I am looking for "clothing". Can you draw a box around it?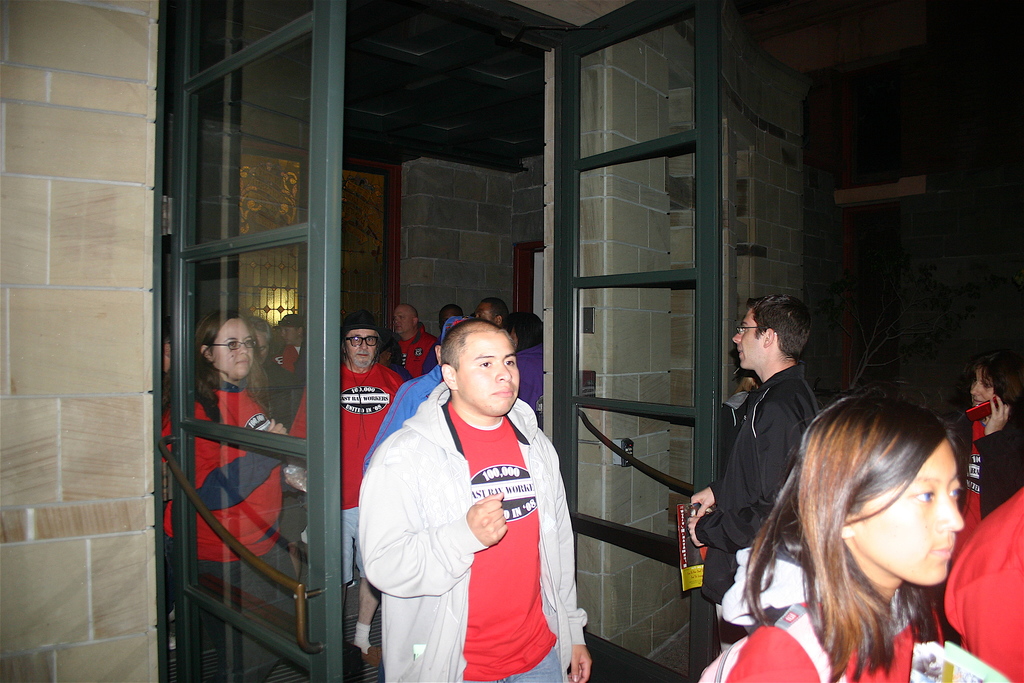
Sure, the bounding box is <region>966, 407, 1023, 531</region>.
